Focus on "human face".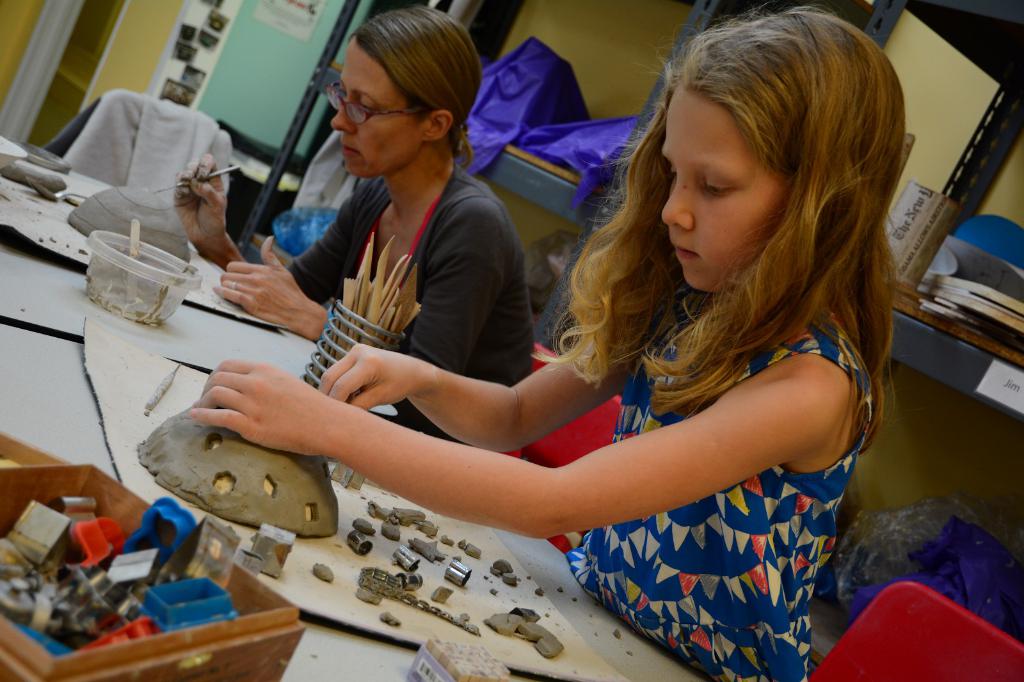
Focused at 331:38:429:180.
